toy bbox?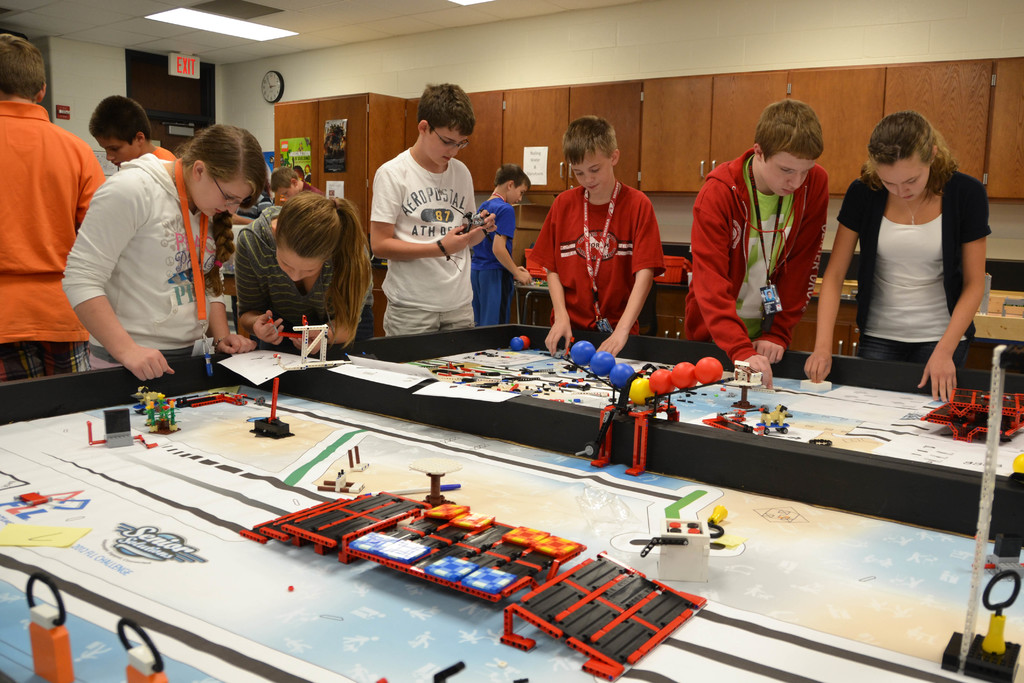
(702, 399, 757, 436)
